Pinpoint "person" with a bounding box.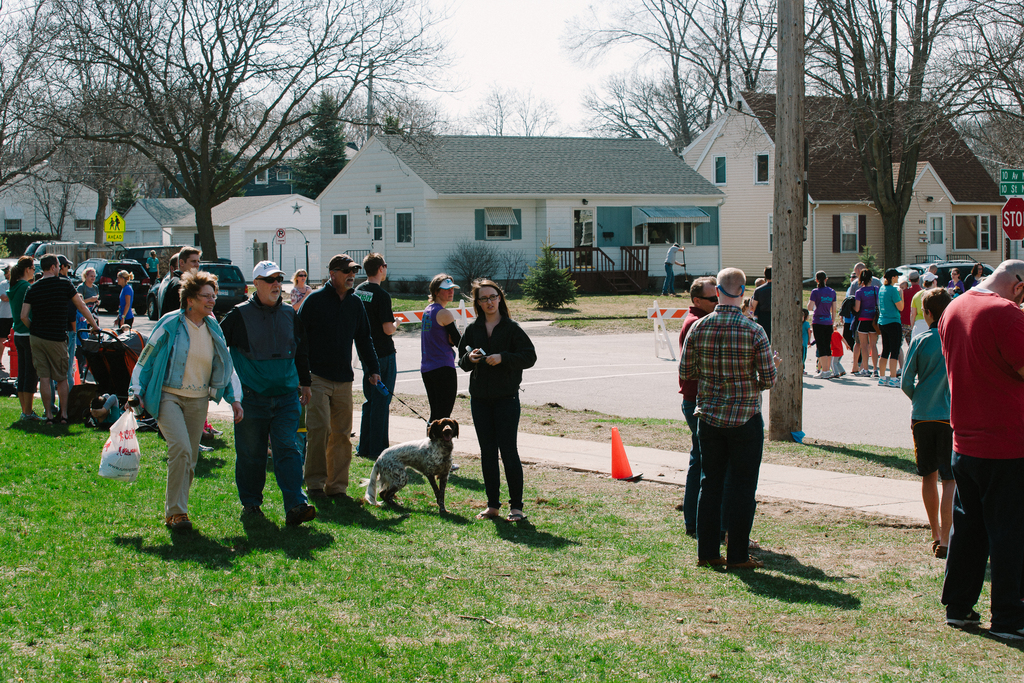
Rect(155, 251, 177, 310).
